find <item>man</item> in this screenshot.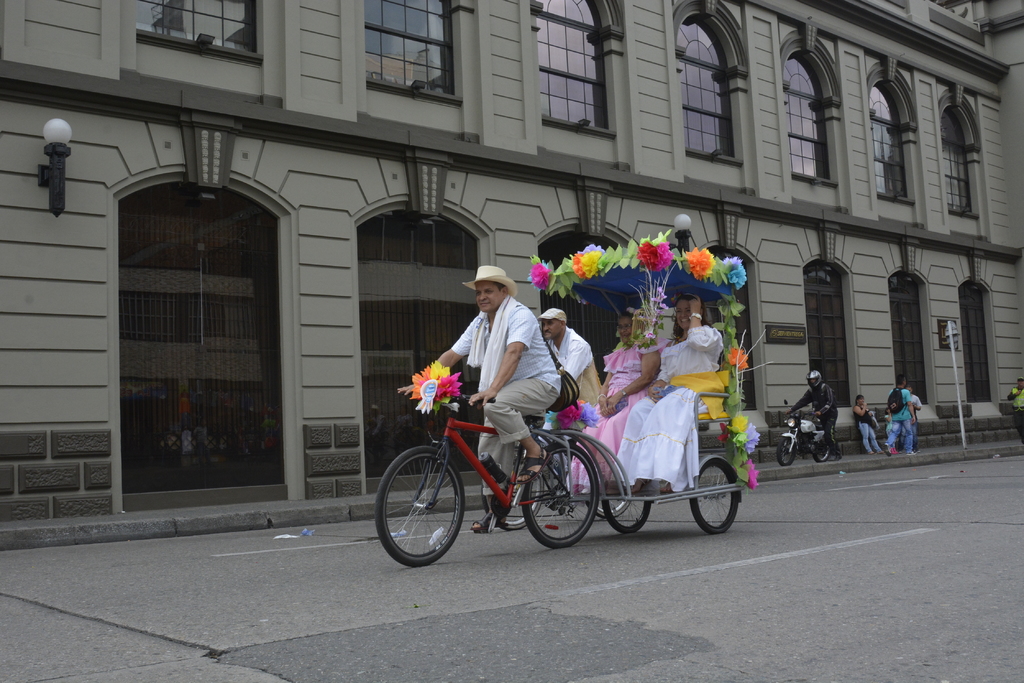
The bounding box for <item>man</item> is l=536, t=309, r=604, b=490.
